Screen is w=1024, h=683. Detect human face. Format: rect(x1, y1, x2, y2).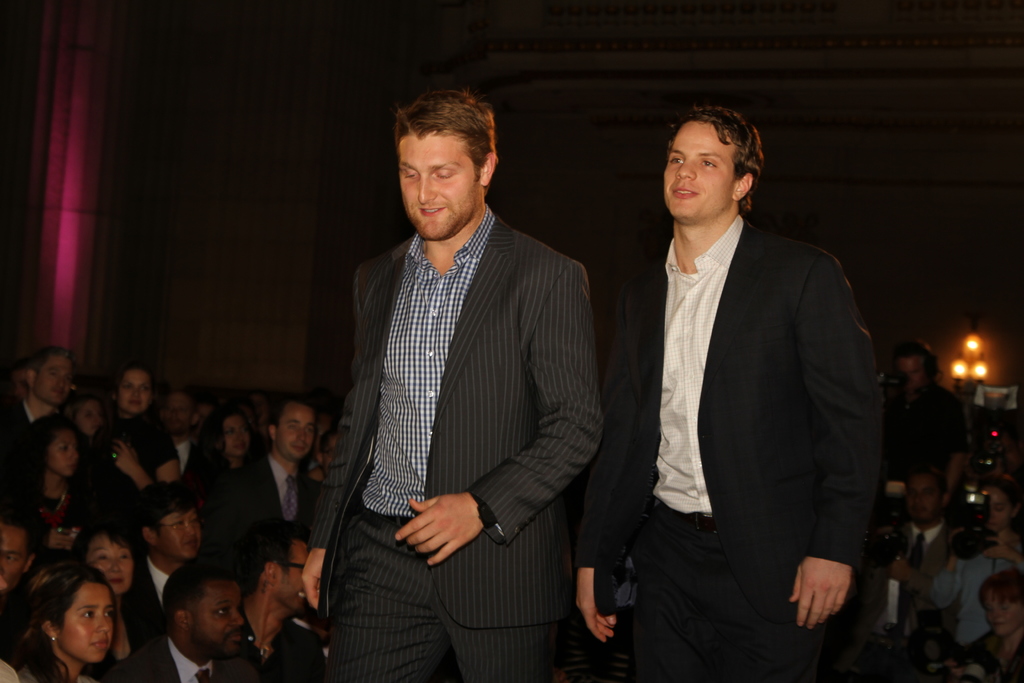
rect(984, 597, 1023, 637).
